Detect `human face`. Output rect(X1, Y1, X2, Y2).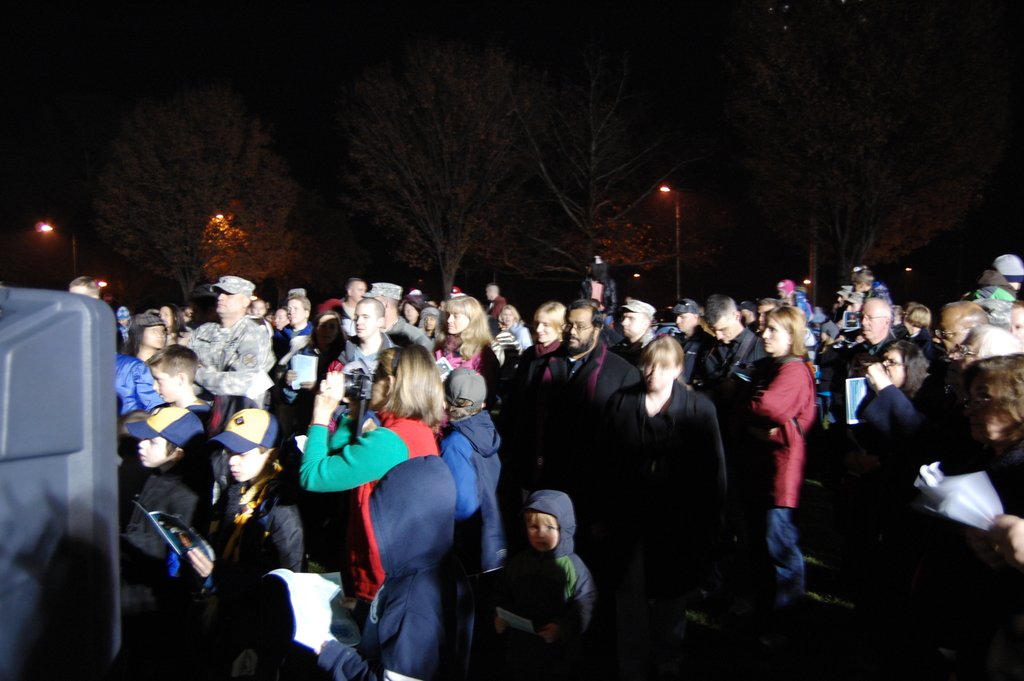
rect(448, 310, 468, 332).
